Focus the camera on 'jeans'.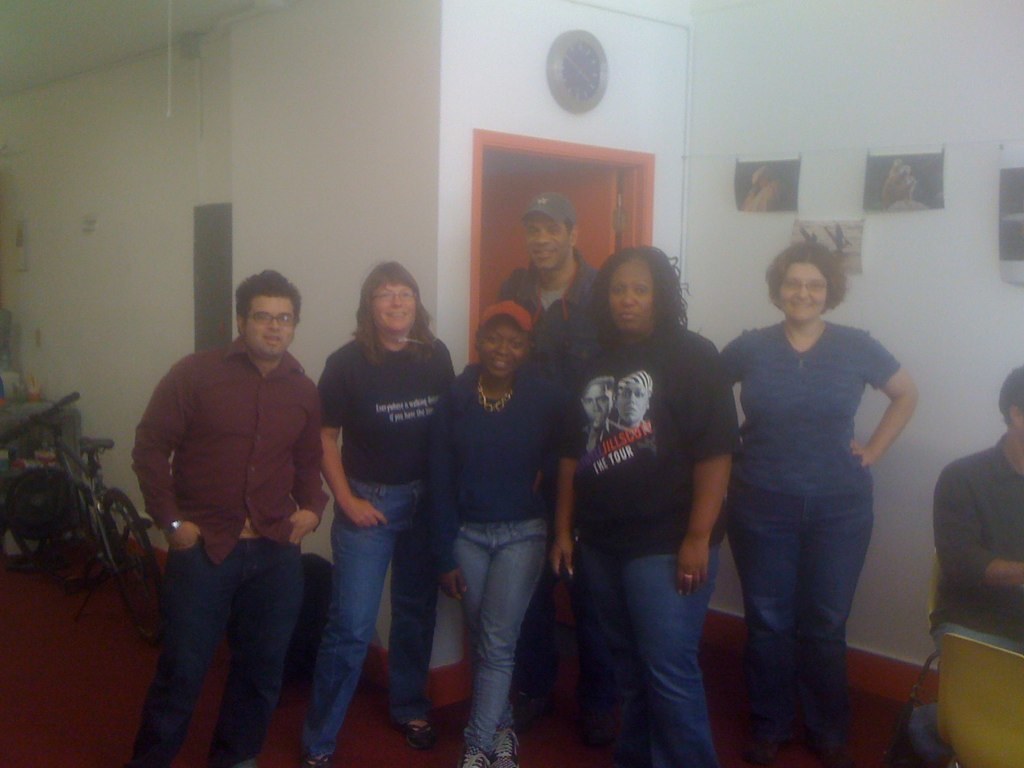
Focus region: x1=456 y1=512 x2=552 y2=756.
